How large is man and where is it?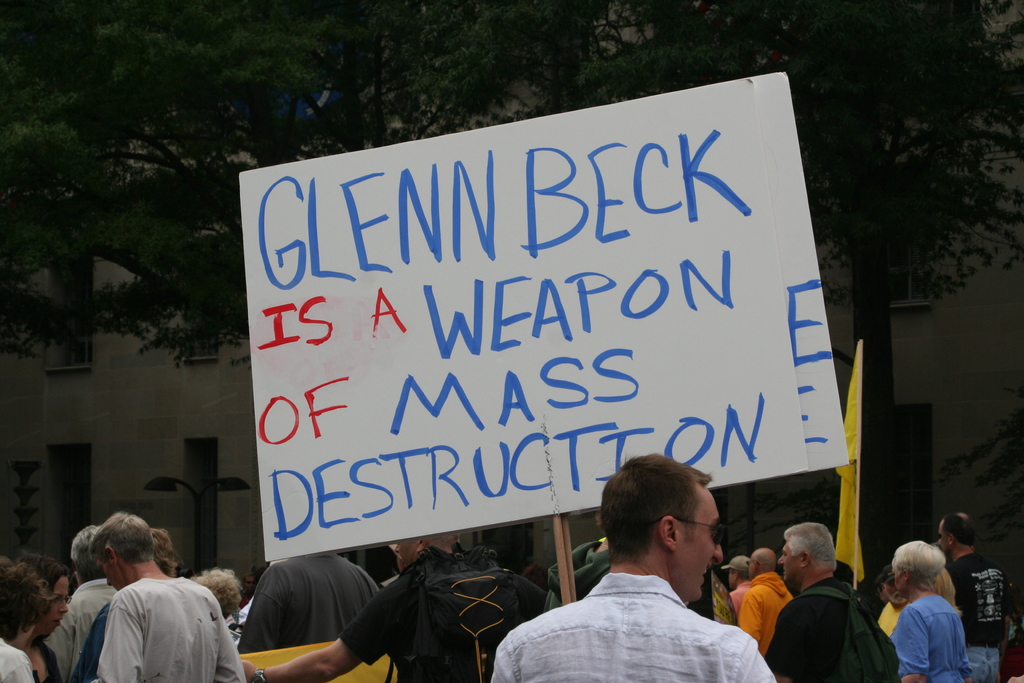
Bounding box: 715 552 750 610.
